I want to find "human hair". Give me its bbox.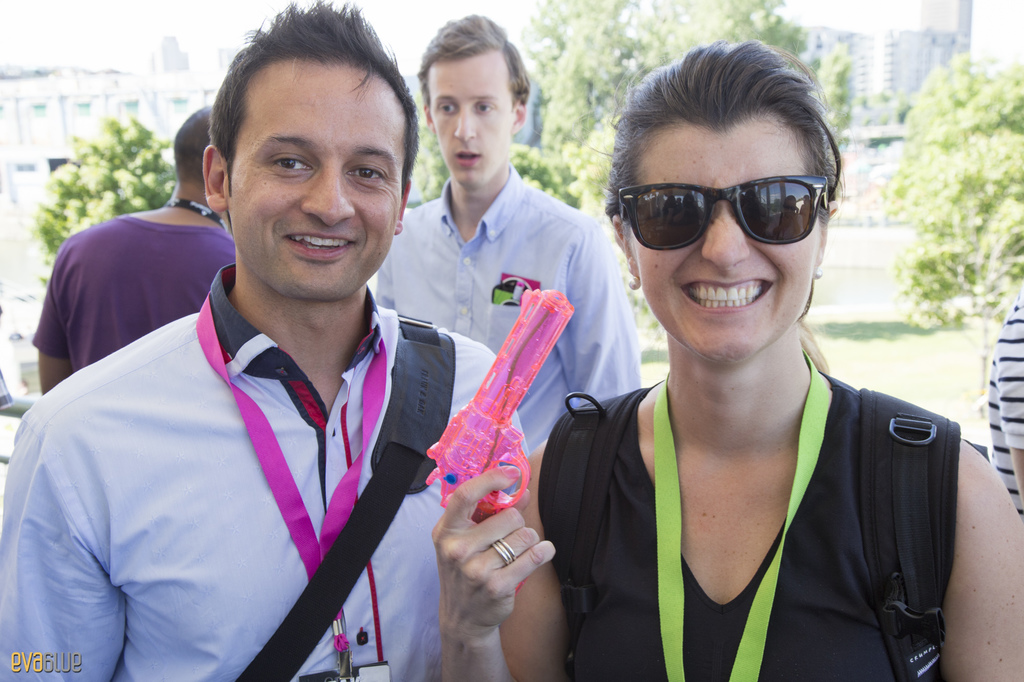
x1=172, y1=102, x2=223, y2=197.
